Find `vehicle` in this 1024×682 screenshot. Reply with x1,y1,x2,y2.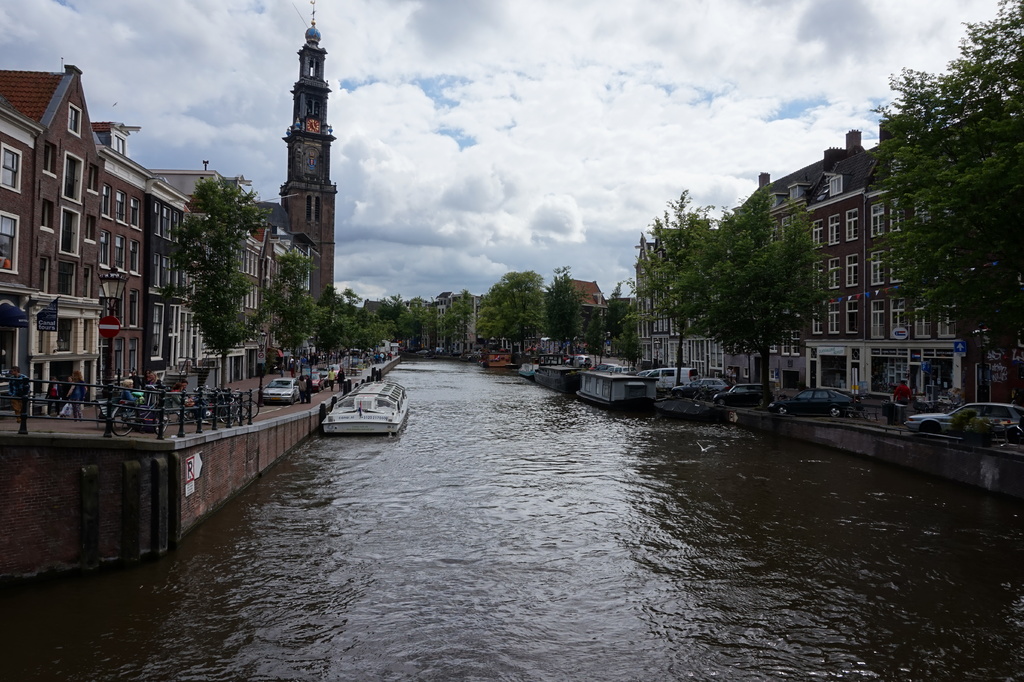
602,364,642,375.
